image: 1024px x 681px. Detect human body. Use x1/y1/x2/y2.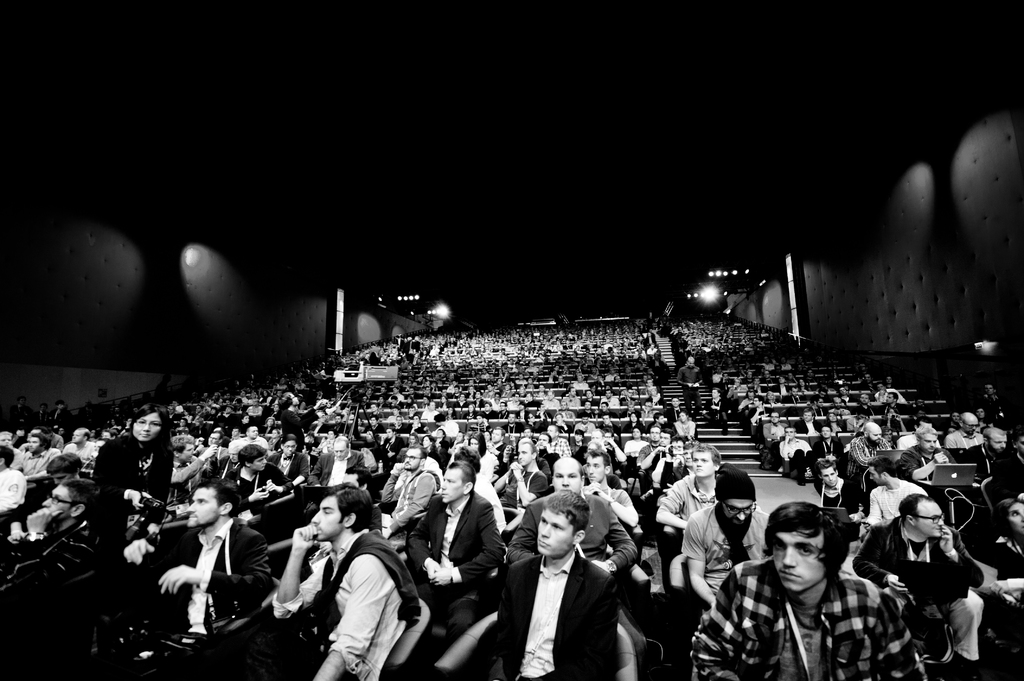
92/405/171/578.
